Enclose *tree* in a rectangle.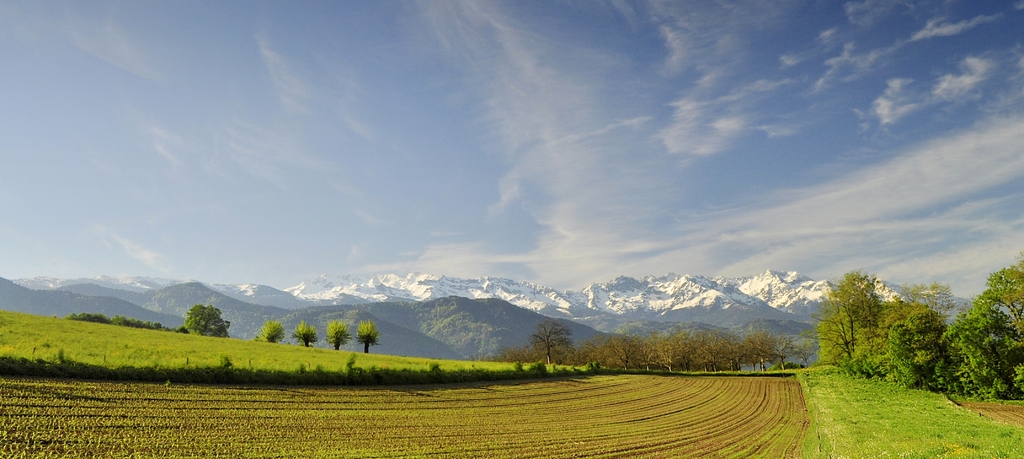
x1=889, y1=317, x2=929, y2=382.
